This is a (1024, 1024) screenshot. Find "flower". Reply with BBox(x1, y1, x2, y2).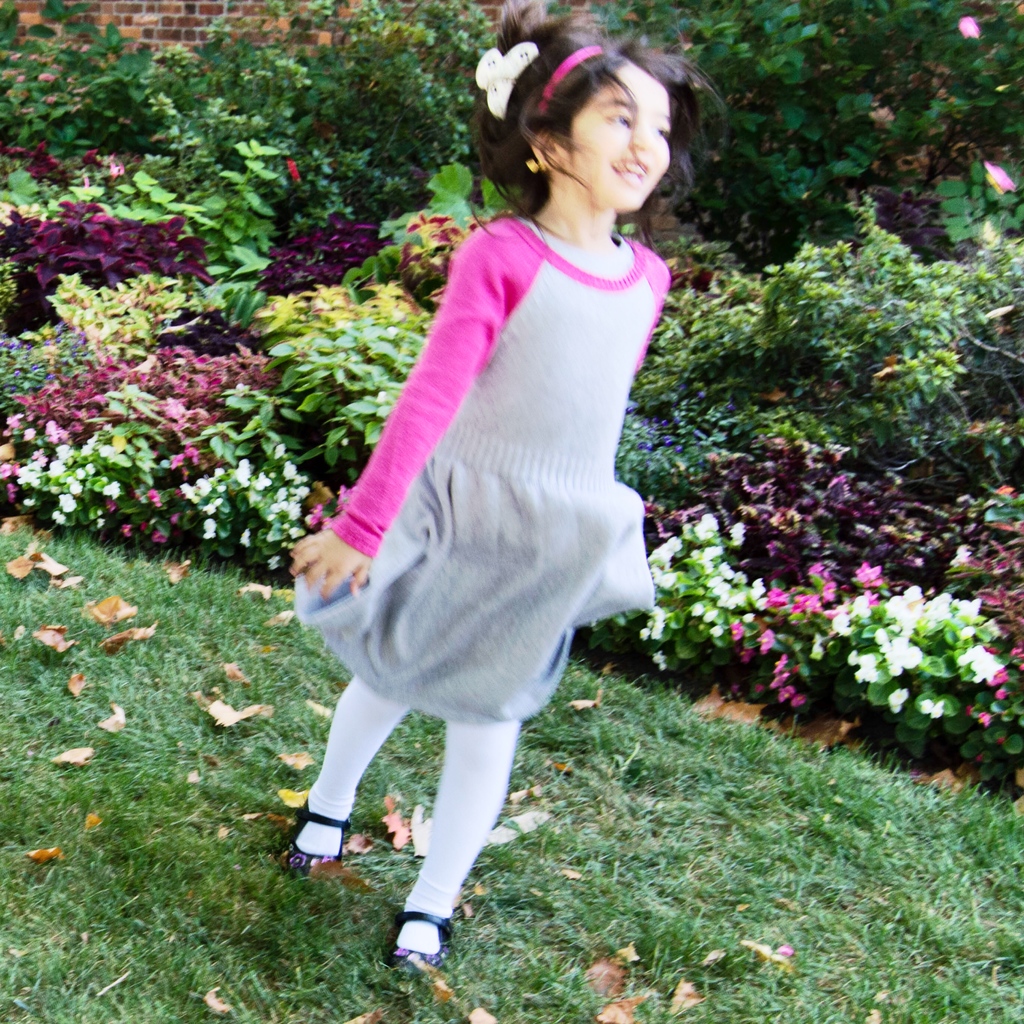
BBox(955, 594, 984, 622).
